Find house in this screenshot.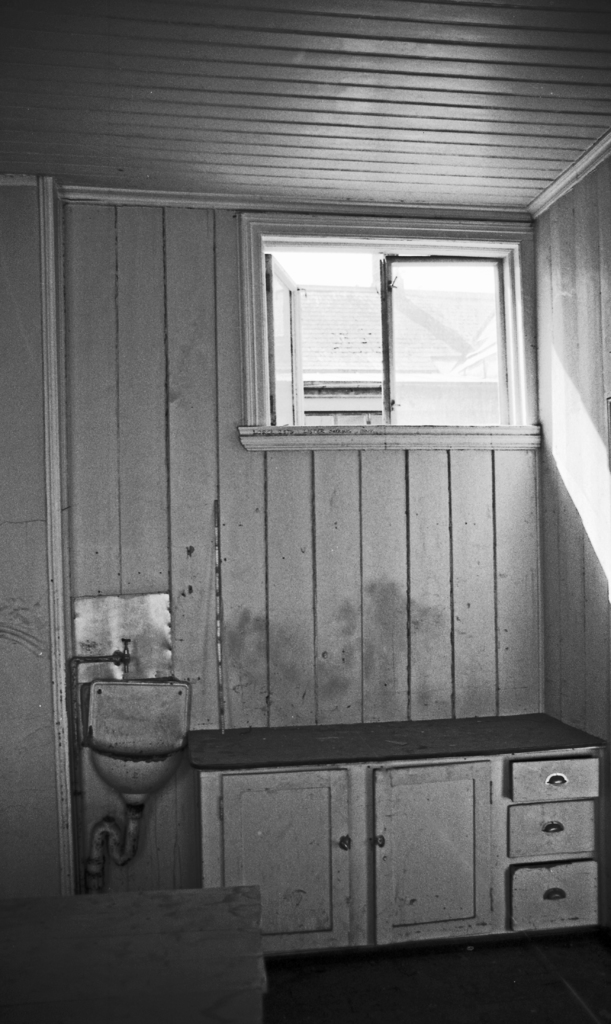
The bounding box for house is <bbox>0, 0, 610, 1023</bbox>.
